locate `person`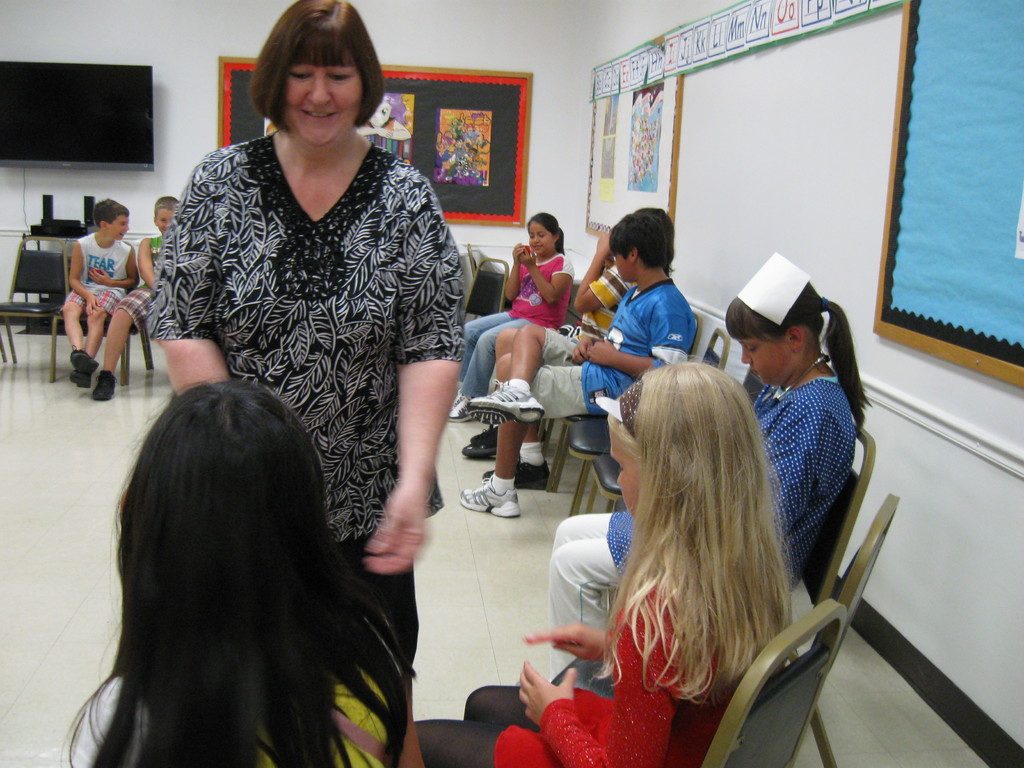
{"x1": 60, "y1": 380, "x2": 415, "y2": 767}
